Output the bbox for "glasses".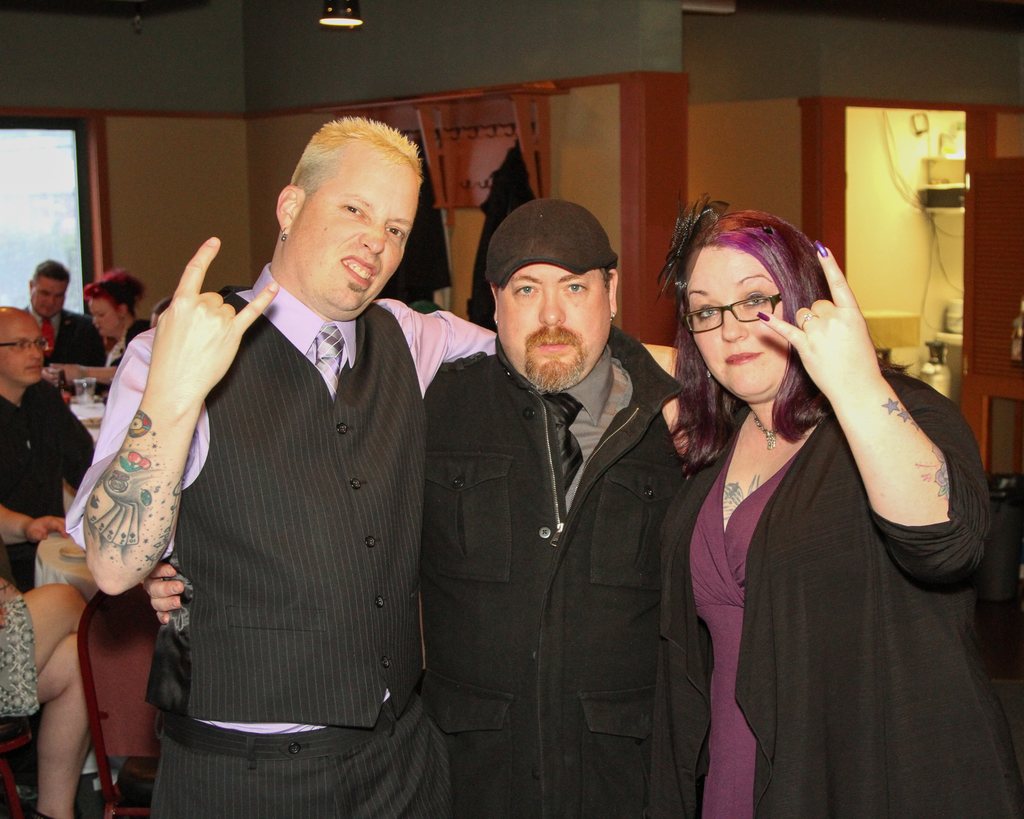
(684, 285, 824, 341).
